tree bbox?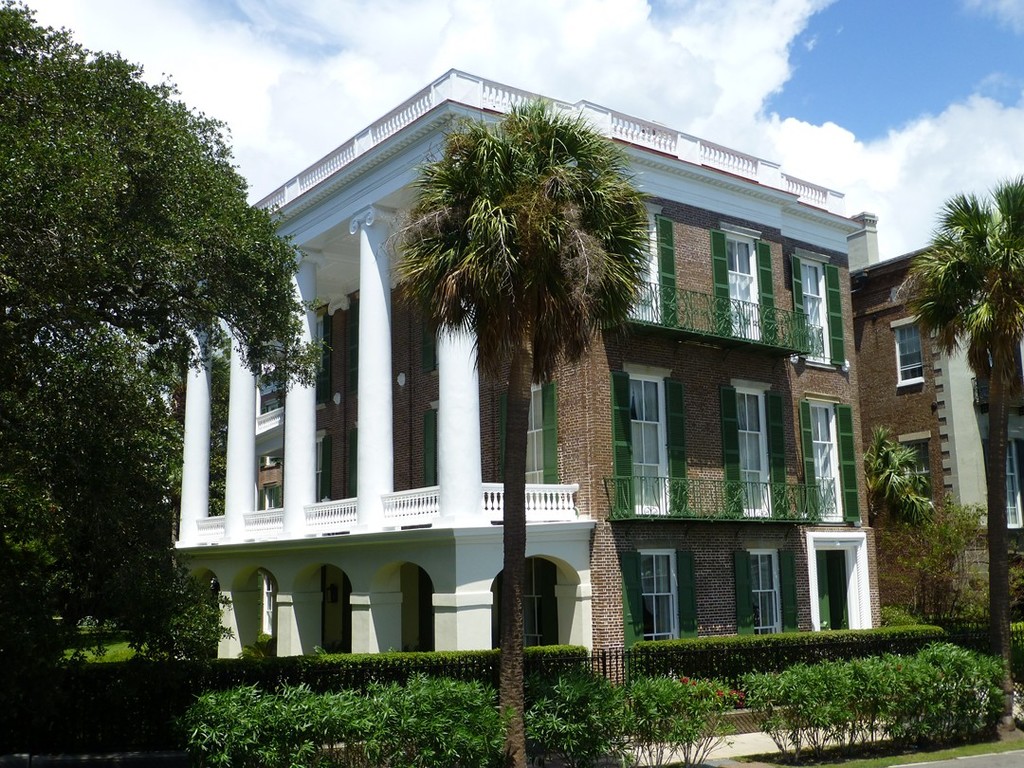
[left=369, top=95, right=654, bottom=767]
